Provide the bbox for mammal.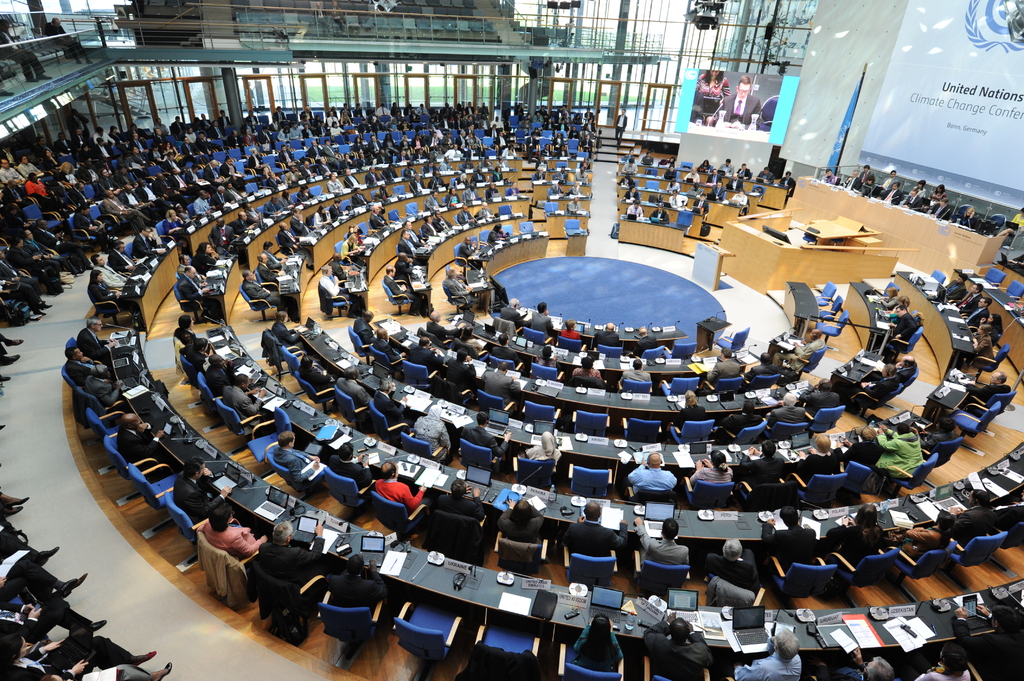
BBox(778, 170, 796, 195).
